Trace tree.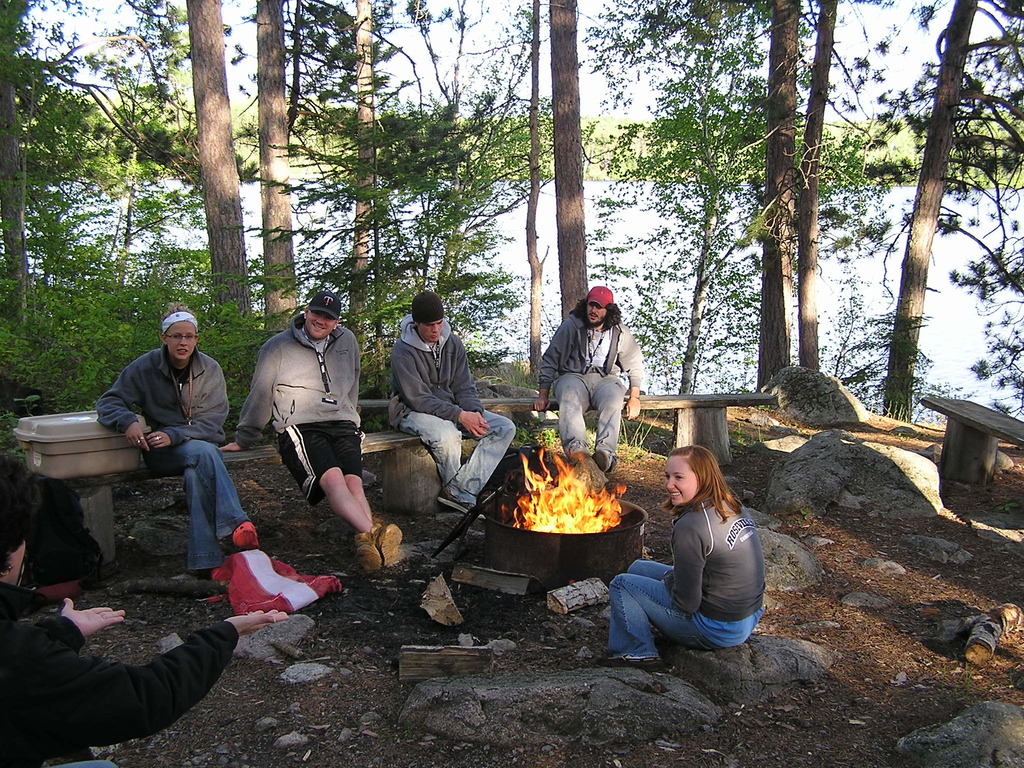
Traced to bbox=[257, 0, 286, 347].
